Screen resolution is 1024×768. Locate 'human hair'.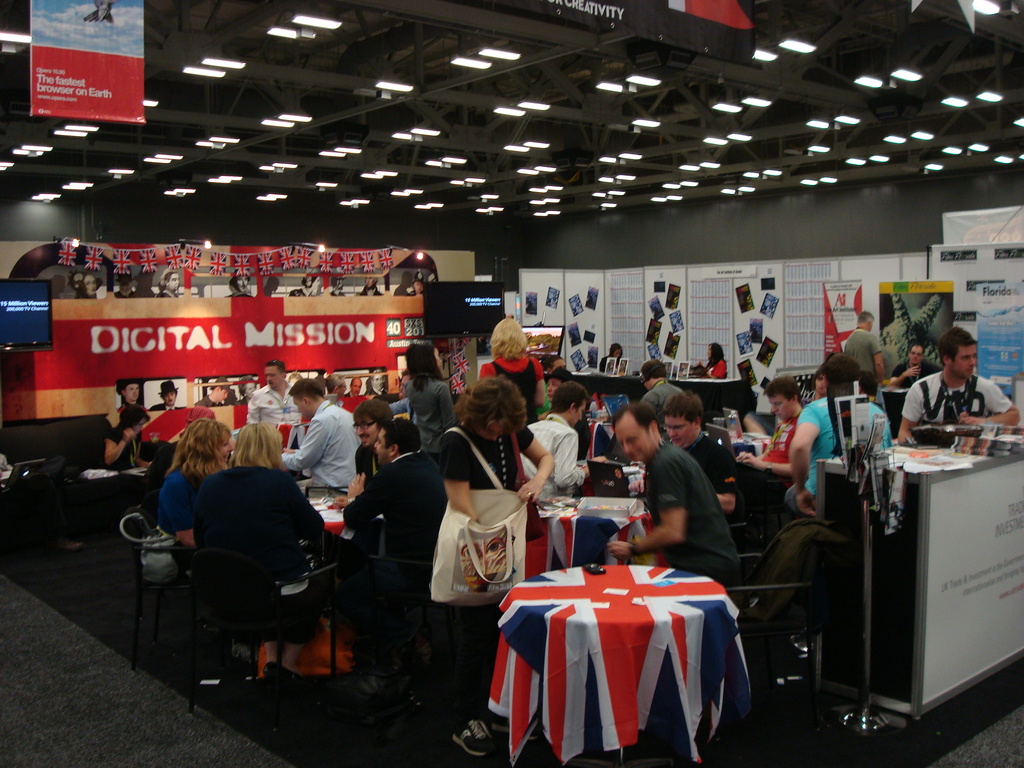
rect(456, 372, 527, 438).
